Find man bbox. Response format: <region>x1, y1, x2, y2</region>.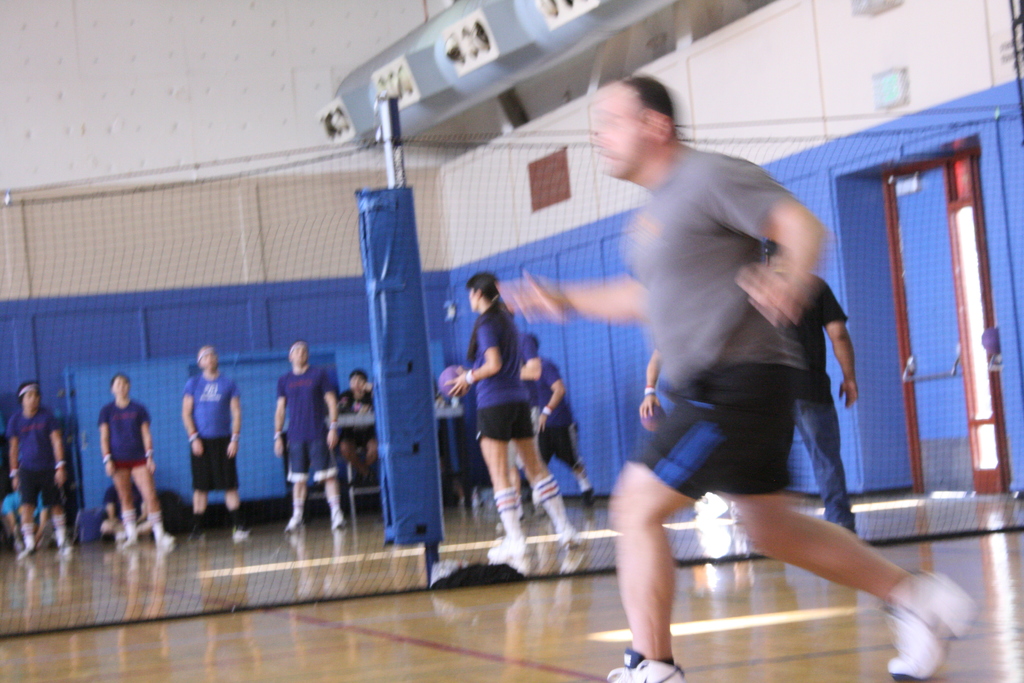
<region>263, 331, 344, 543</region>.
